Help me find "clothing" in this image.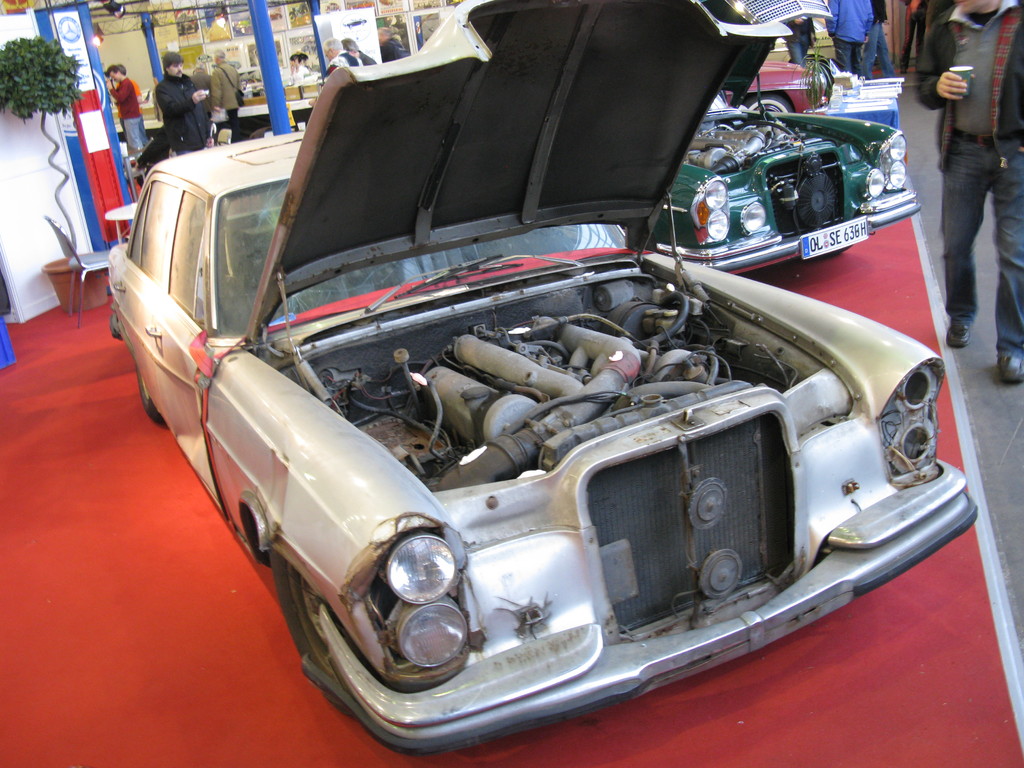
Found it: box=[107, 75, 149, 159].
